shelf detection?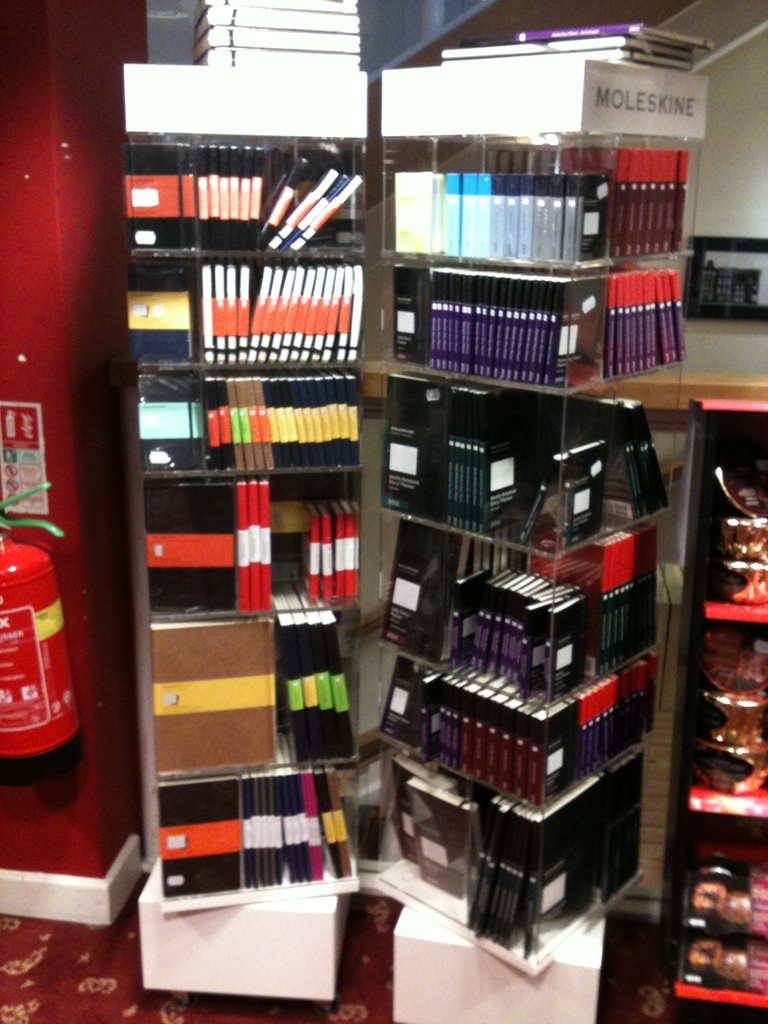
(128, 461, 364, 625)
